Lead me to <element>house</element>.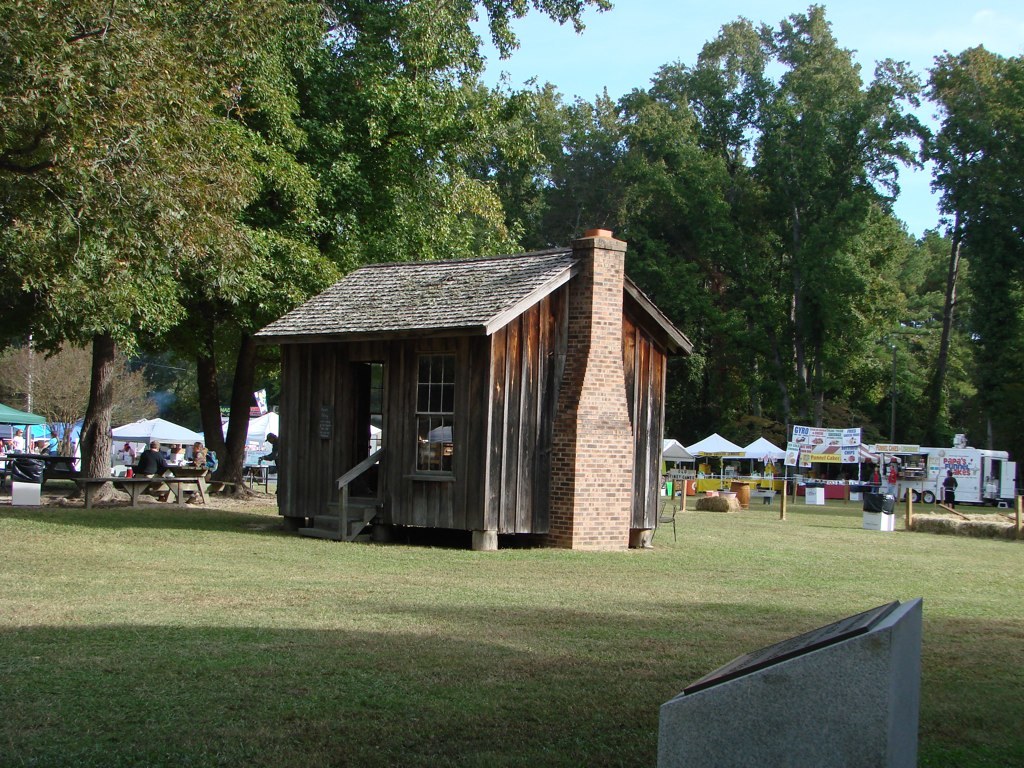
Lead to (left=253, top=228, right=682, bottom=565).
